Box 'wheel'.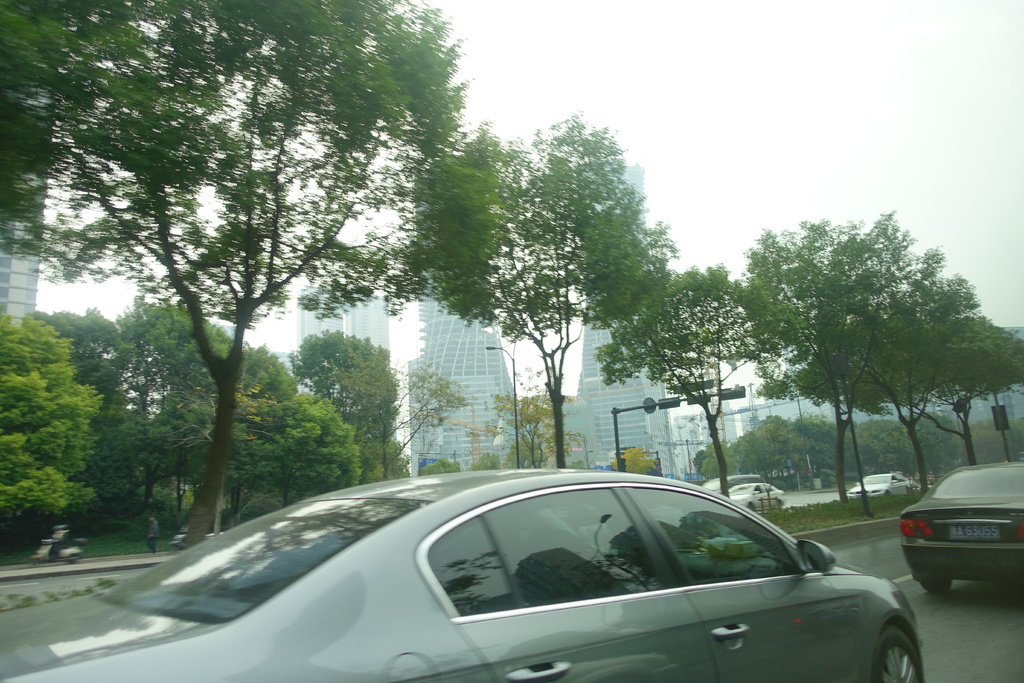
x1=918, y1=579, x2=952, y2=597.
